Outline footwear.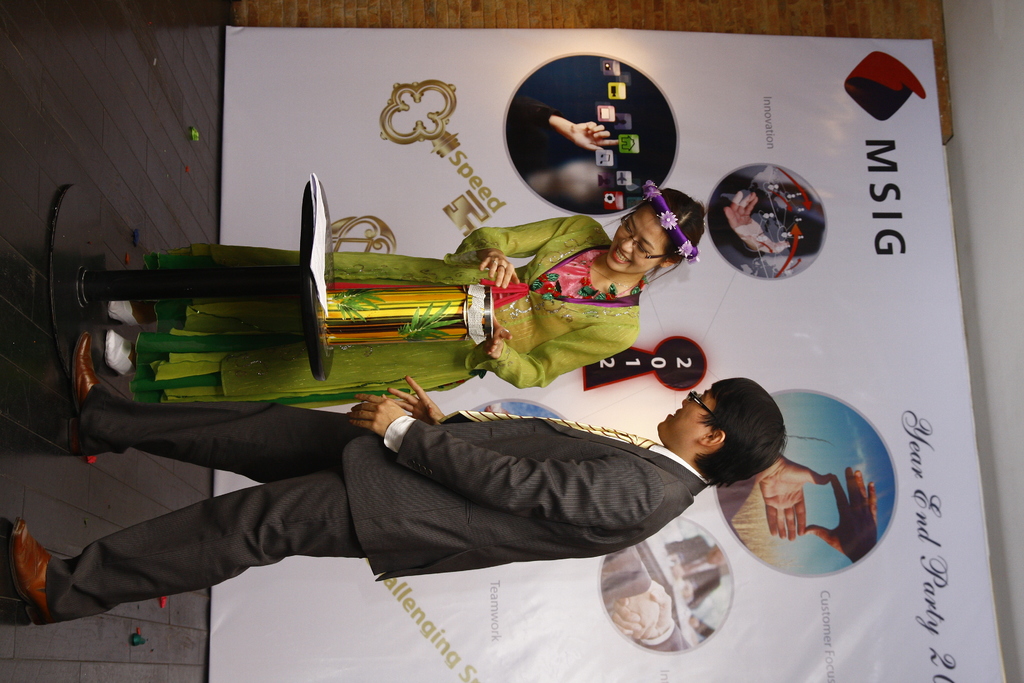
Outline: pyautogui.locateOnScreen(6, 520, 55, 631).
